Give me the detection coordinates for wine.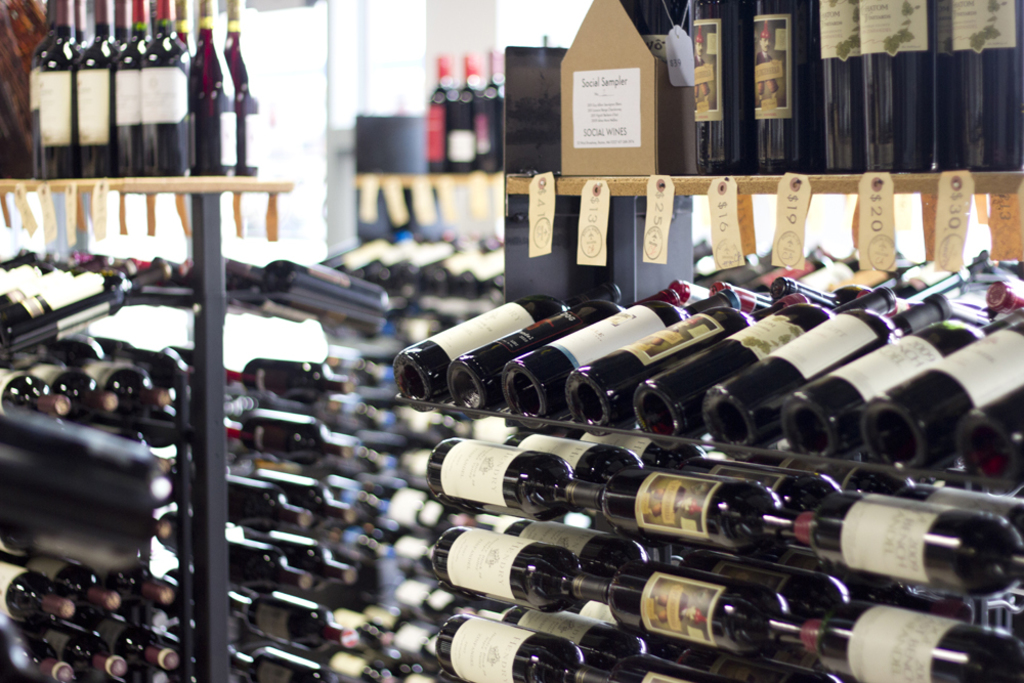
[x1=436, y1=613, x2=614, y2=682].
